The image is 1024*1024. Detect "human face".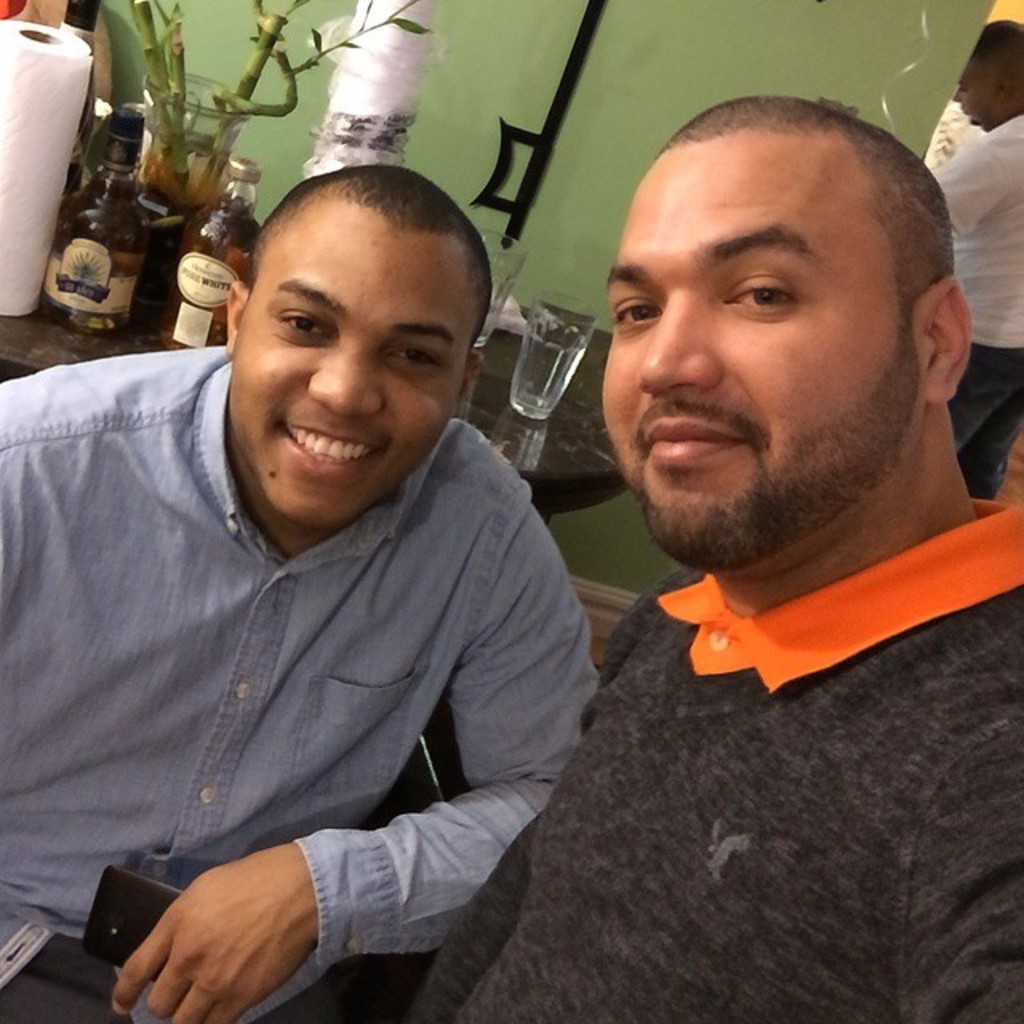
Detection: [x1=598, y1=138, x2=915, y2=562].
